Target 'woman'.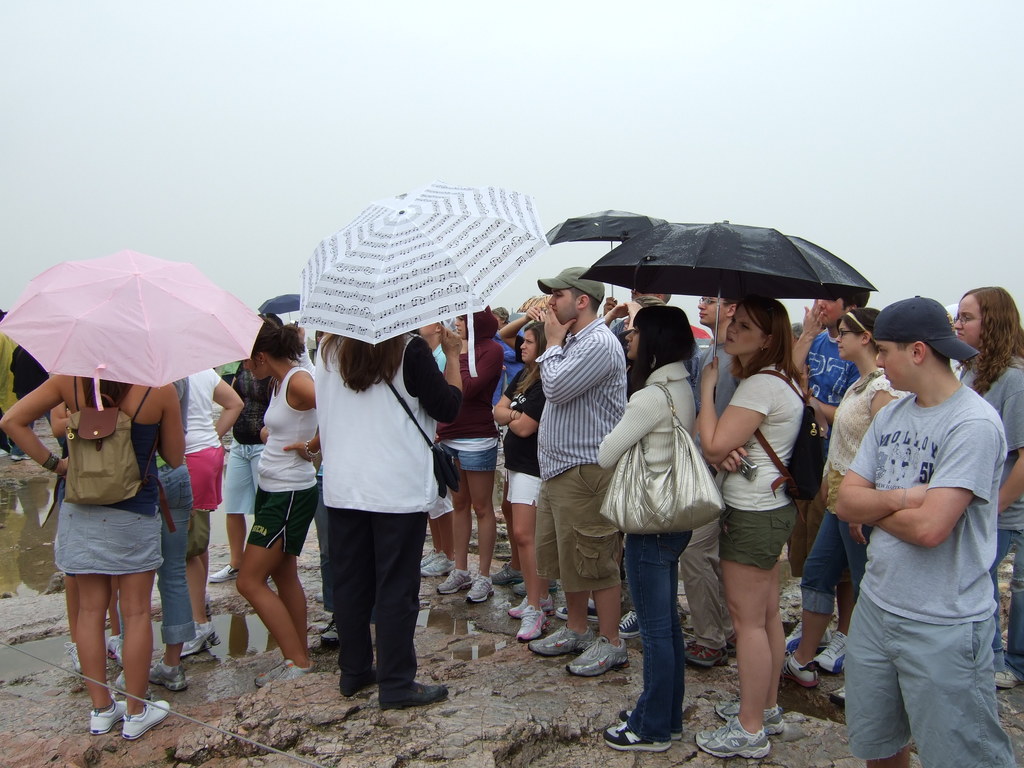
Target region: (698,296,814,753).
